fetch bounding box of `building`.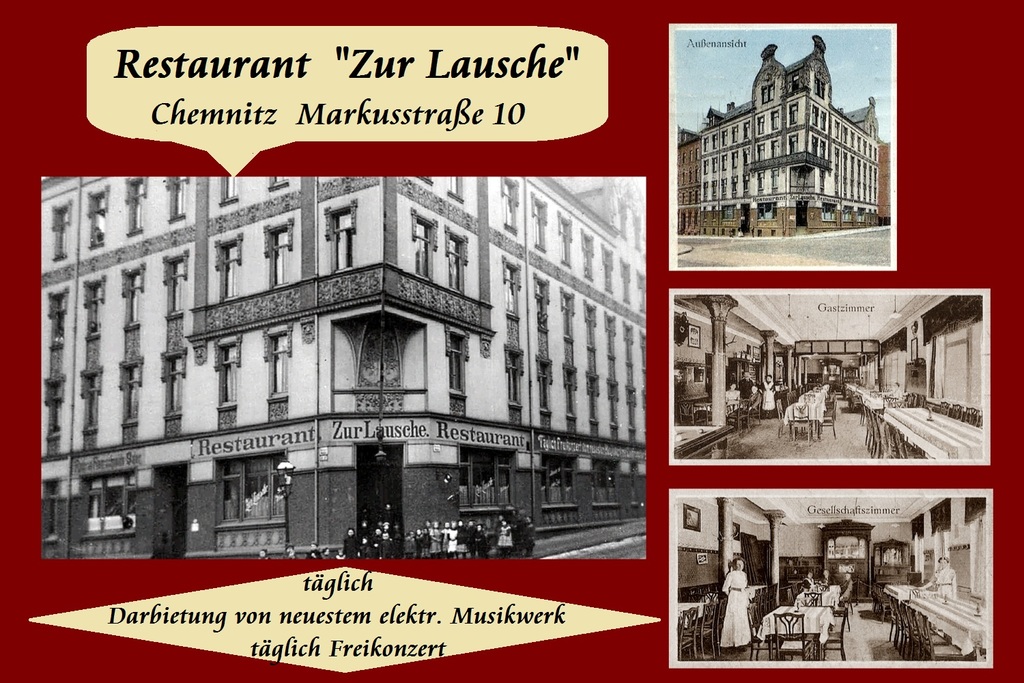
Bbox: left=674, top=40, right=891, bottom=242.
